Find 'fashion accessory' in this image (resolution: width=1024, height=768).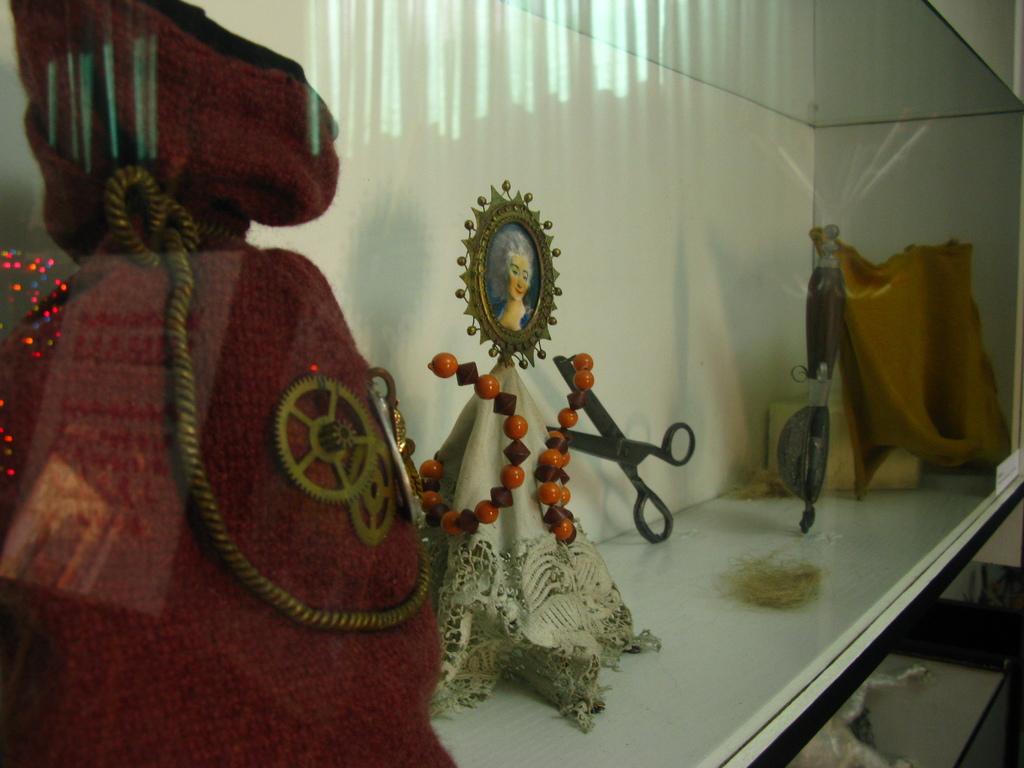
(0,0,458,767).
